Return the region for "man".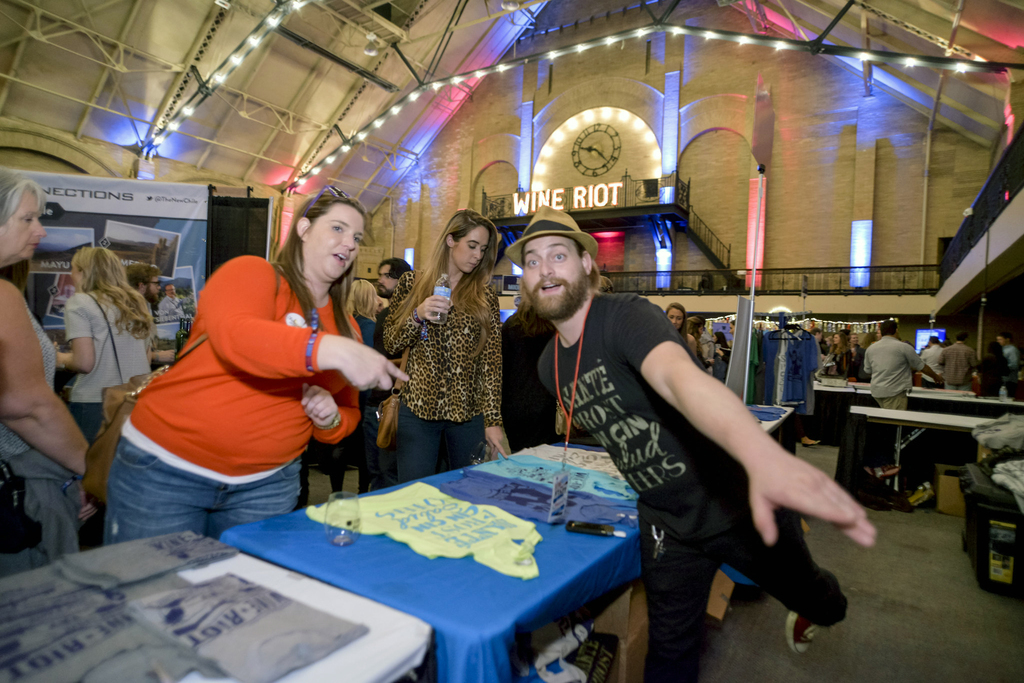
932,329,976,390.
